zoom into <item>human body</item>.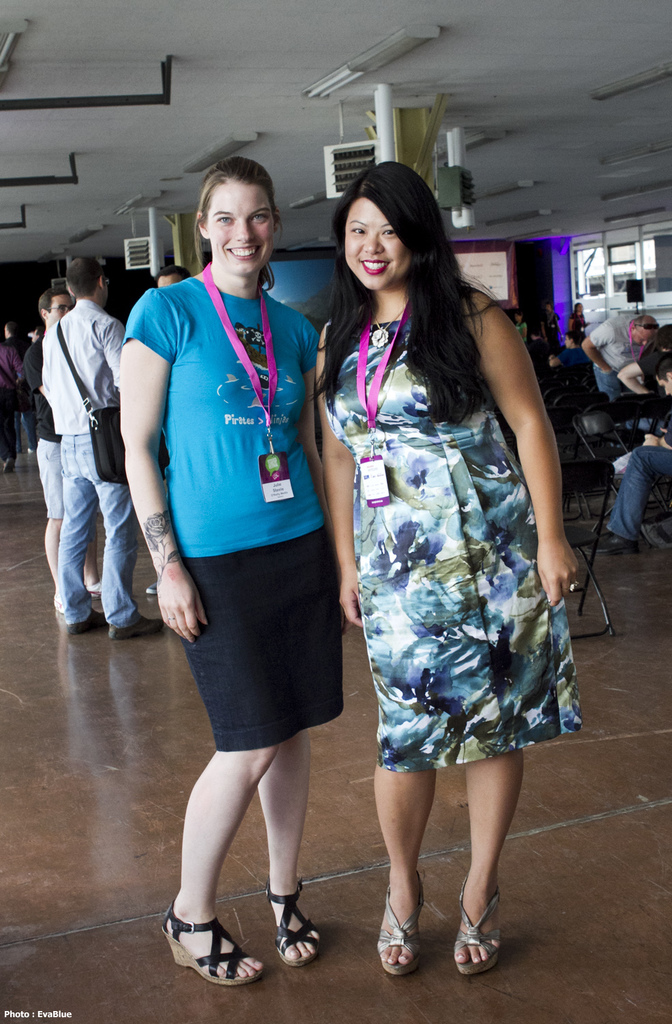
Zoom target: bbox(0, 339, 26, 479).
